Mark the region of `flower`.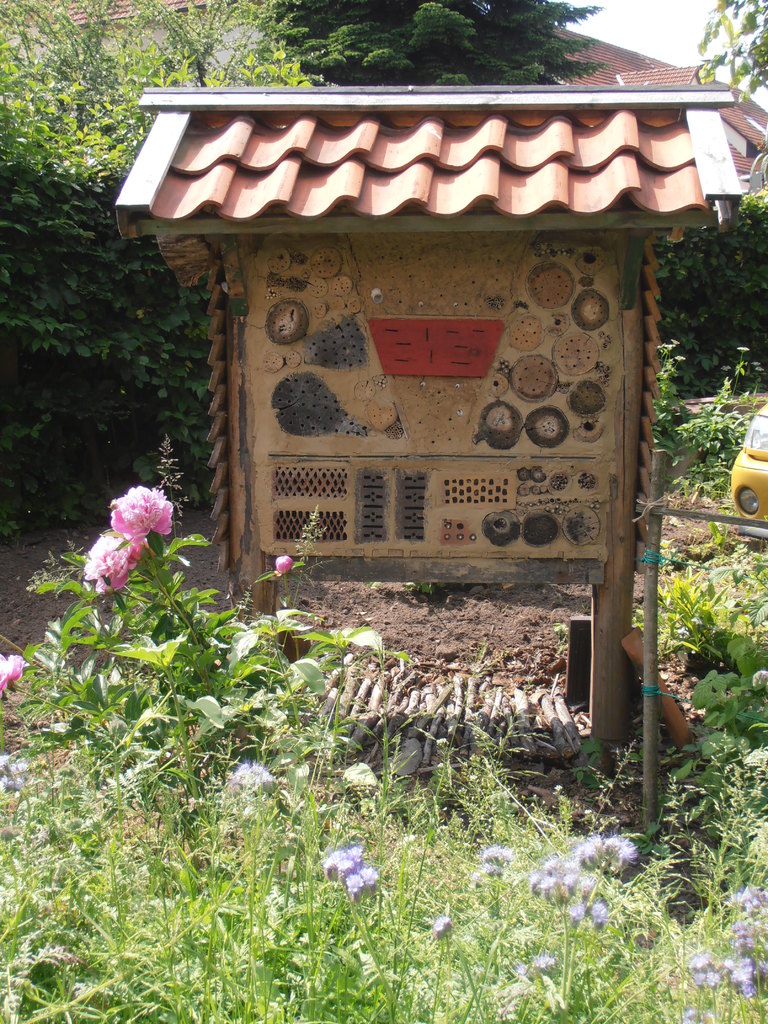
Region: bbox=(324, 846, 379, 900).
